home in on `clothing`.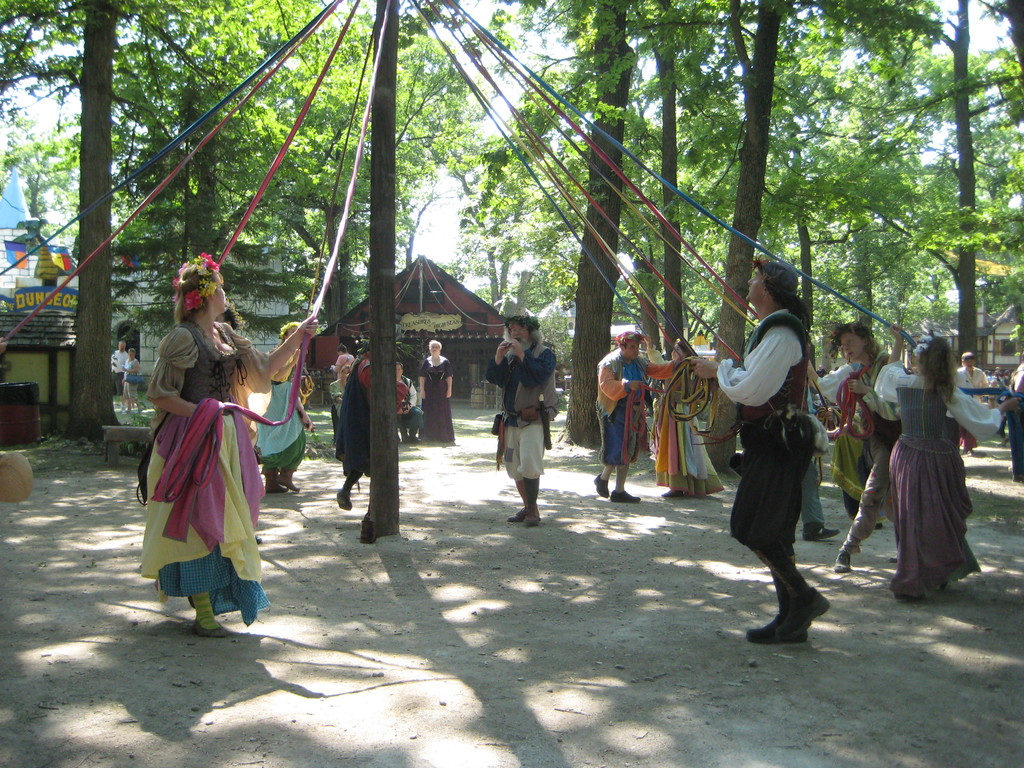
Homed in at (331,374,353,430).
